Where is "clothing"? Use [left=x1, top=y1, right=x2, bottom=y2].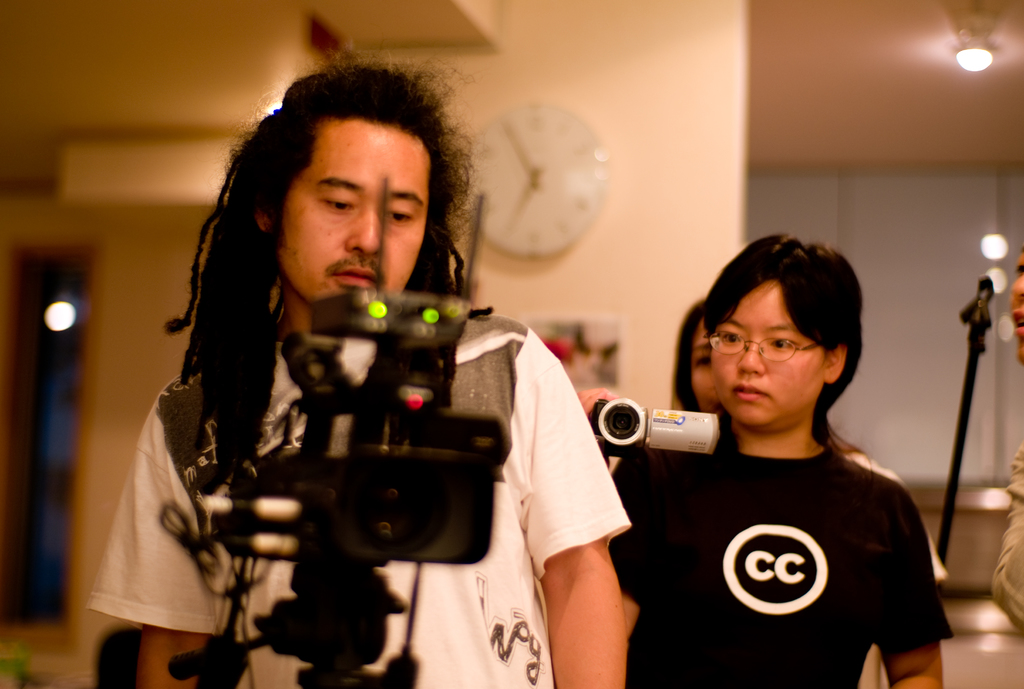
[left=607, top=441, right=952, bottom=688].
